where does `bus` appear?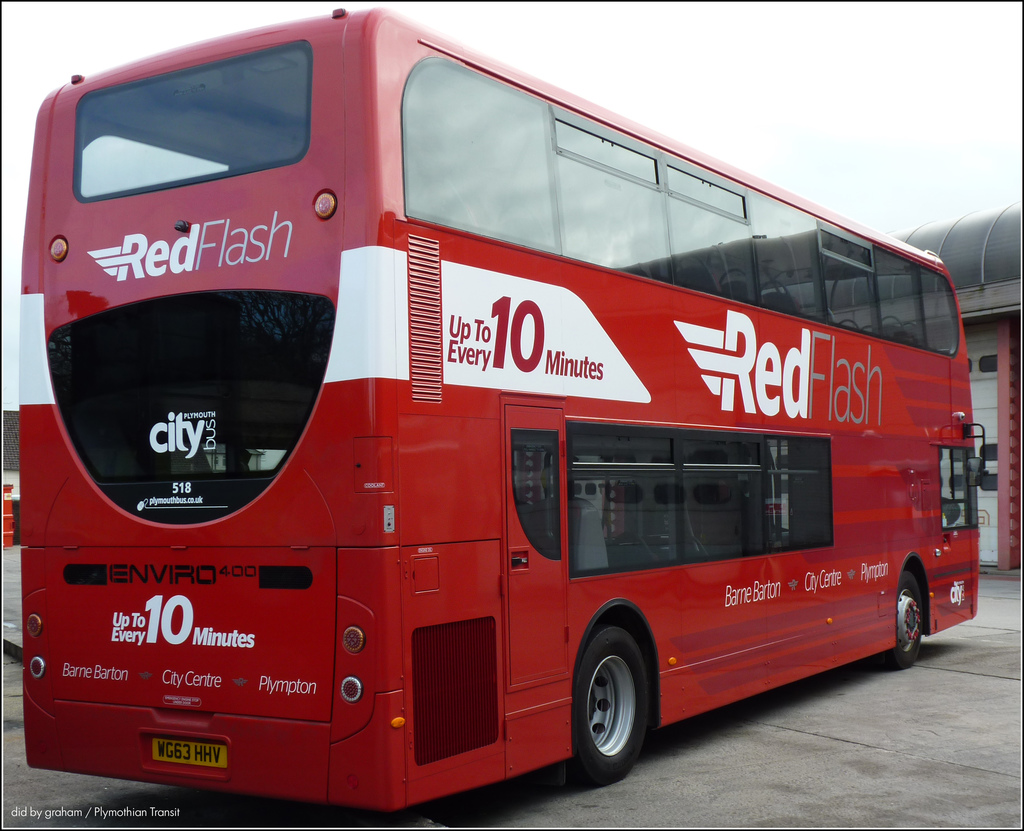
Appears at detection(19, 4, 989, 818).
